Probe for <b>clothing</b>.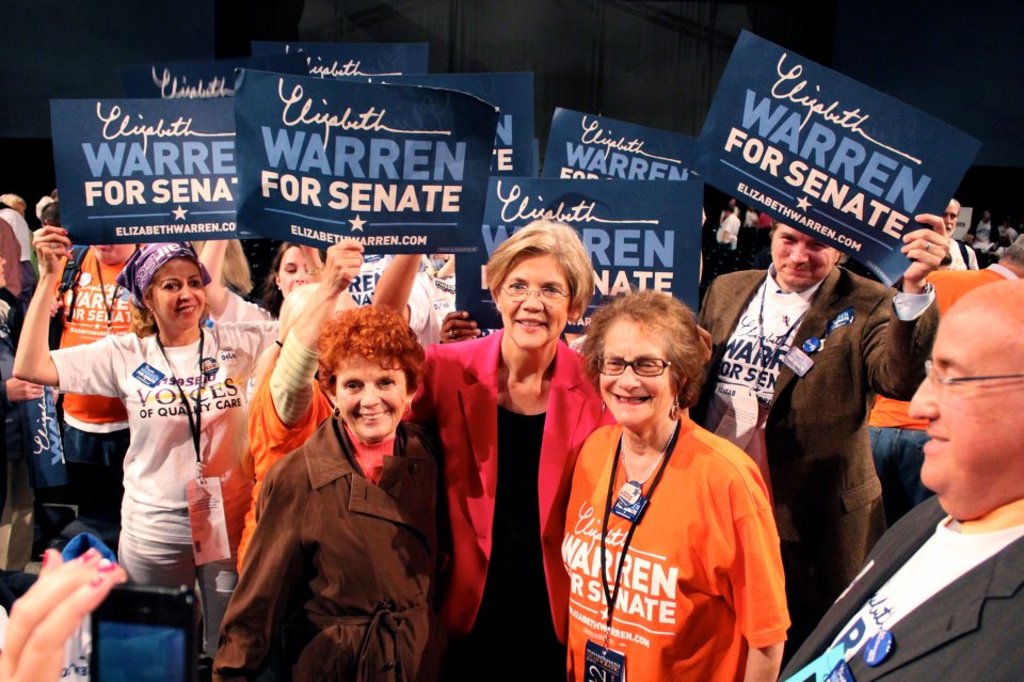
Probe result: <region>772, 499, 1023, 681</region>.
